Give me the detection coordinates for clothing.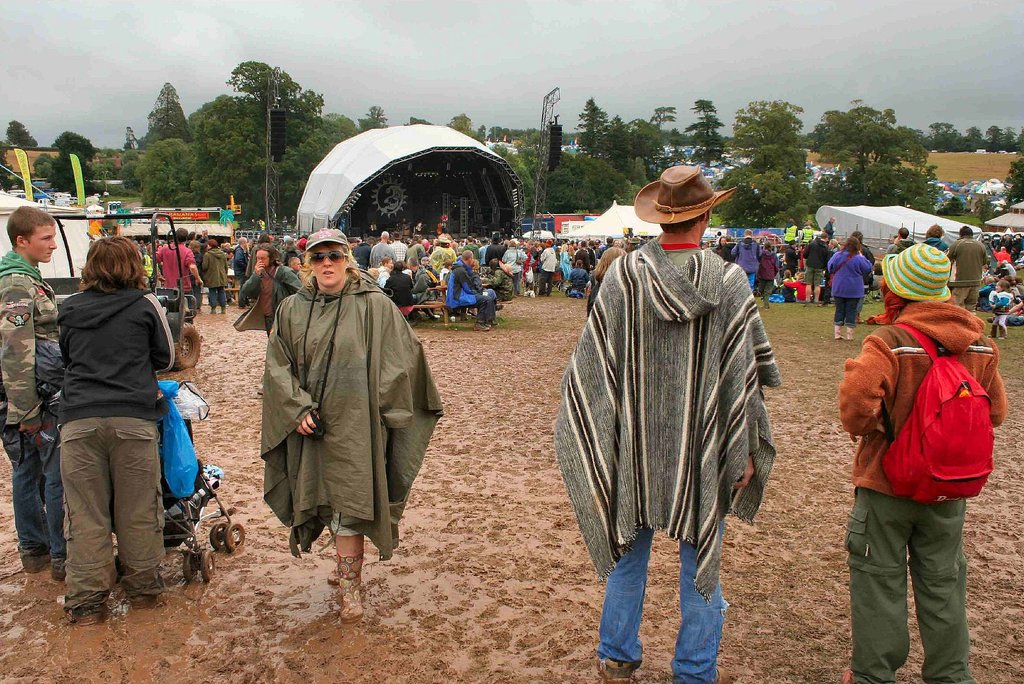
[385, 265, 412, 309].
